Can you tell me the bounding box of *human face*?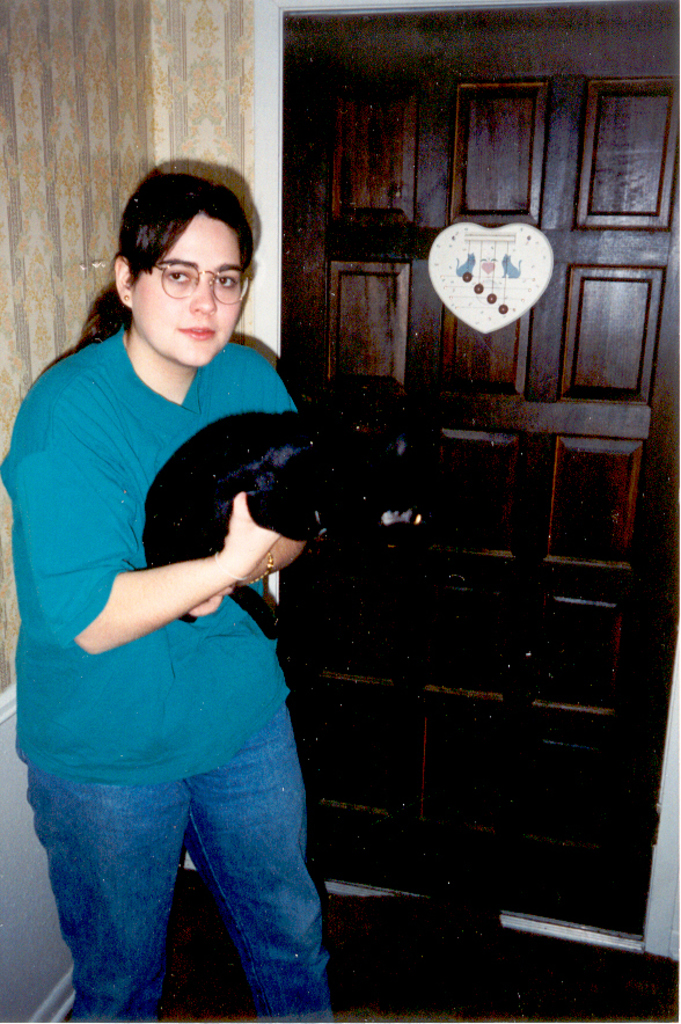
bbox=(129, 212, 249, 373).
